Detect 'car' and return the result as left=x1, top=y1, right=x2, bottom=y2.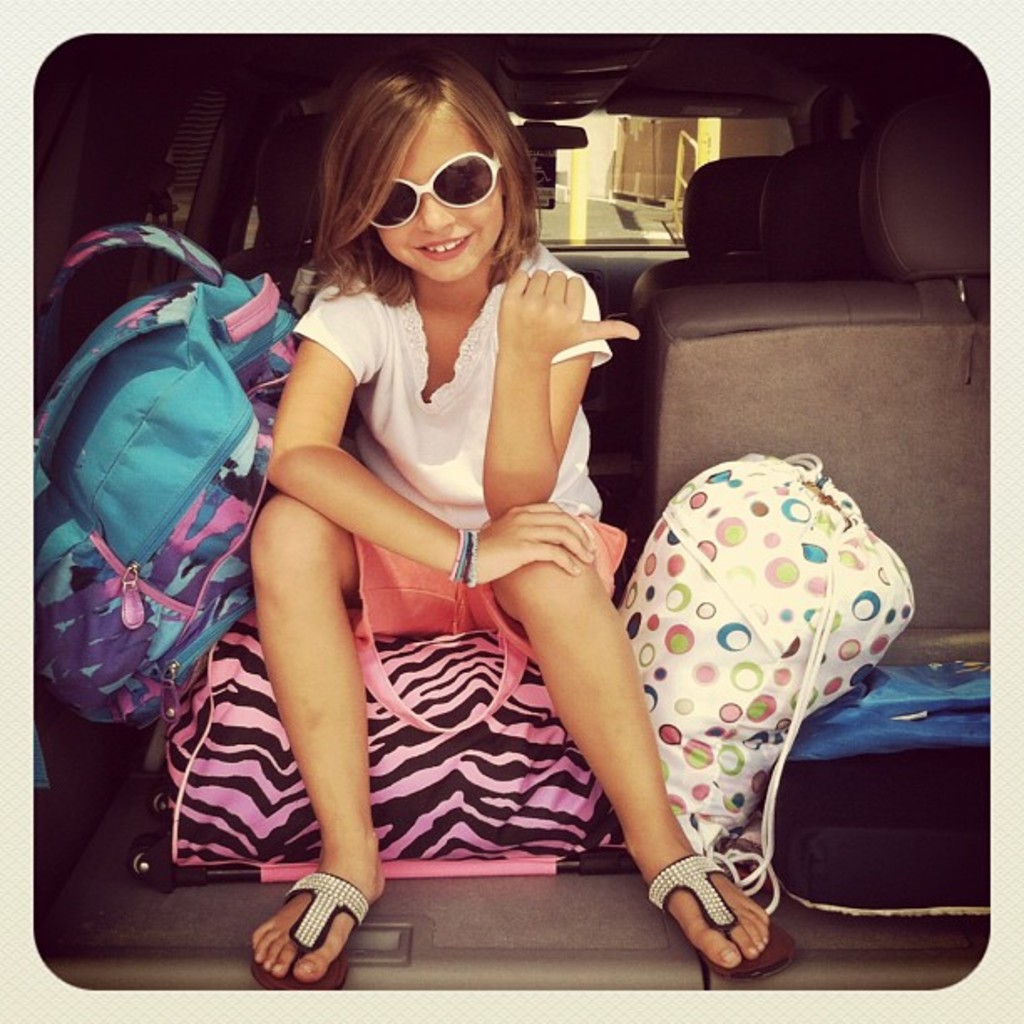
left=35, top=38, right=989, bottom=989.
